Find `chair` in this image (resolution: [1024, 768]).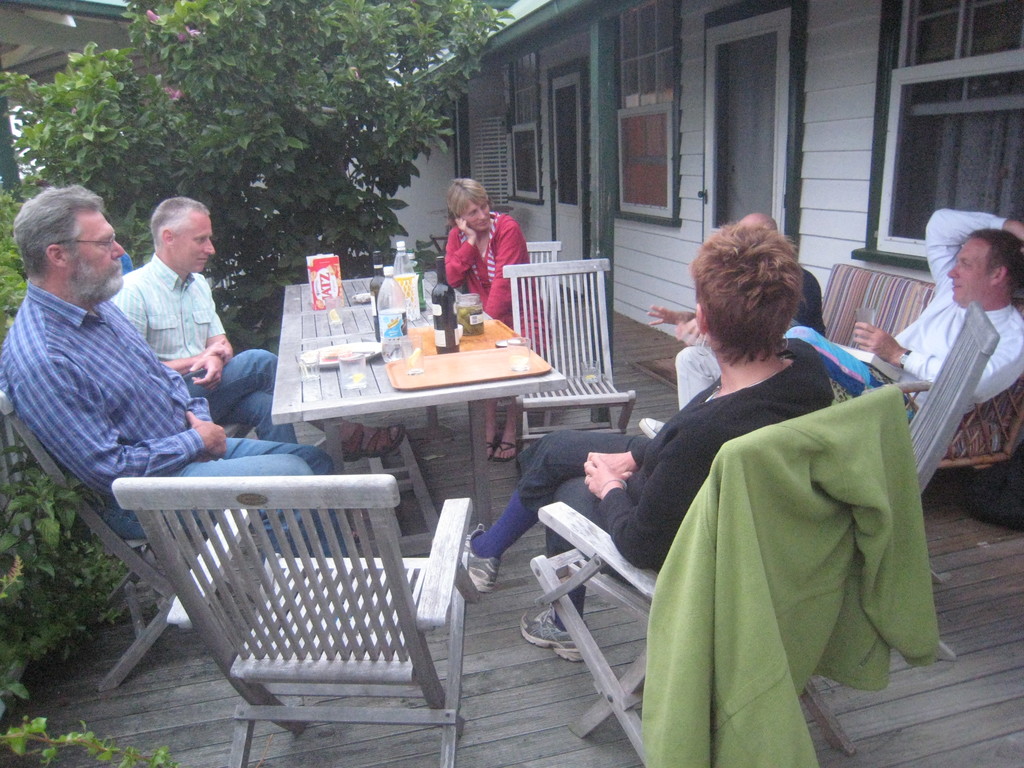
bbox=[61, 445, 505, 728].
